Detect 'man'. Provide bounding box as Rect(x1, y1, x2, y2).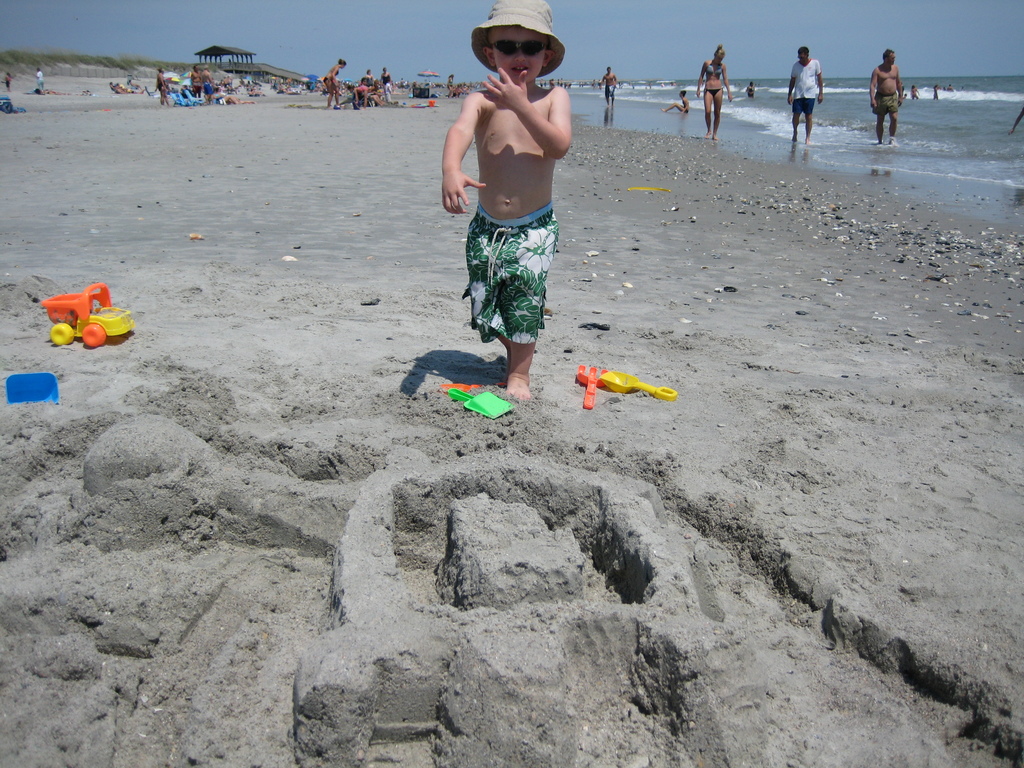
Rect(782, 38, 828, 147).
